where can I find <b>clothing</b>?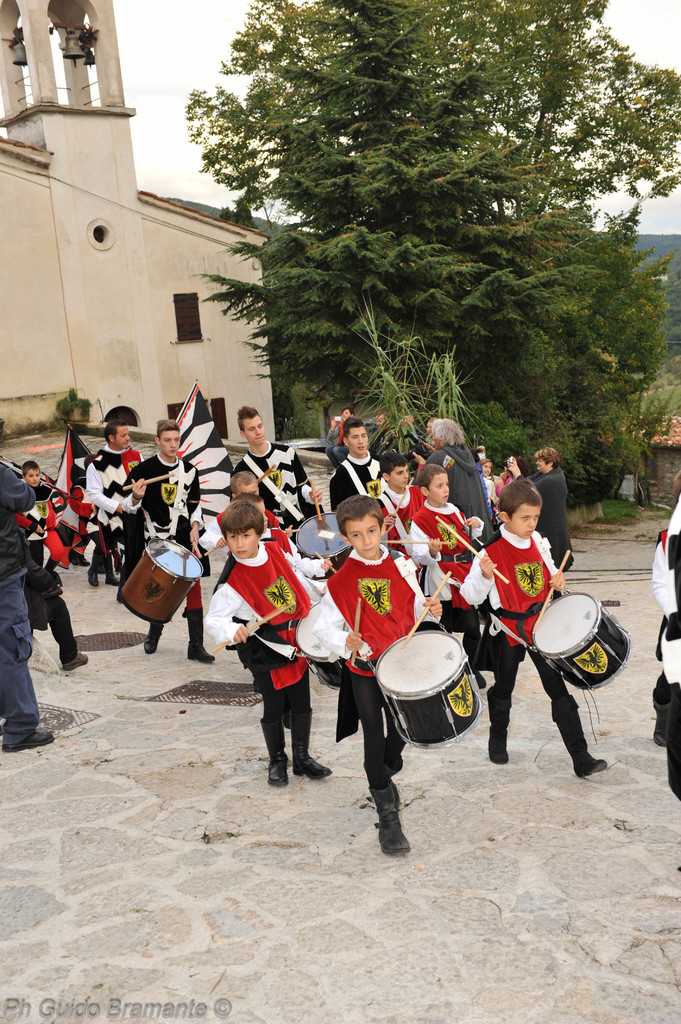
You can find it at [left=75, top=438, right=150, bottom=547].
